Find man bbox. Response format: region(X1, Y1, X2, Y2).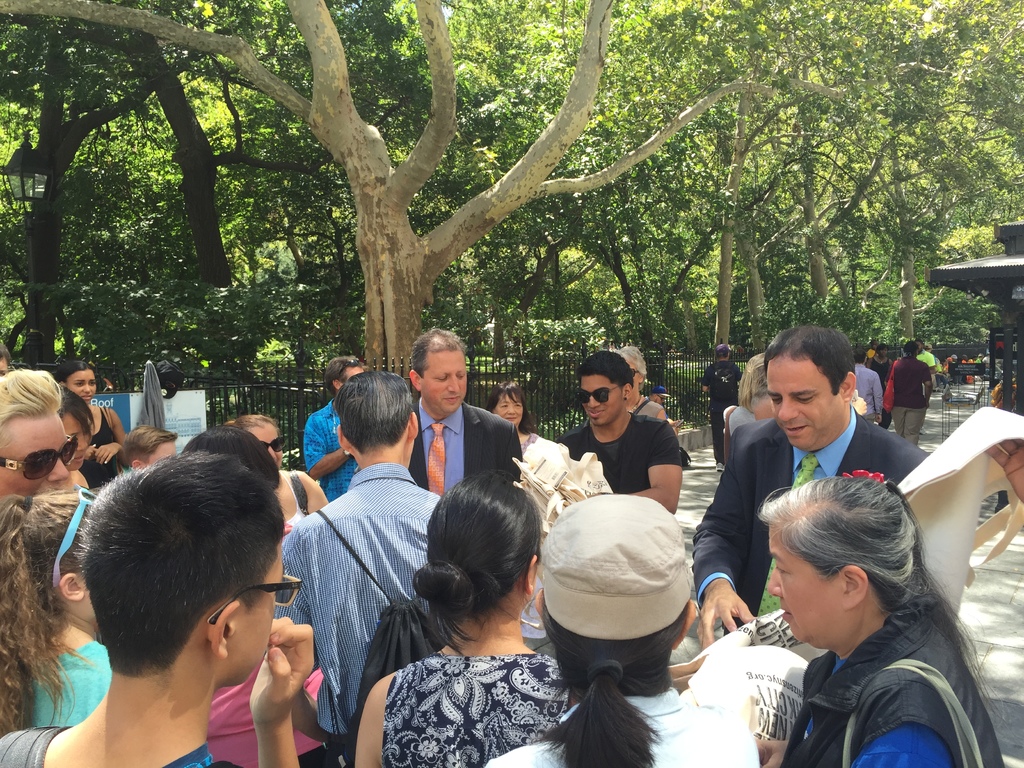
region(893, 340, 935, 446).
